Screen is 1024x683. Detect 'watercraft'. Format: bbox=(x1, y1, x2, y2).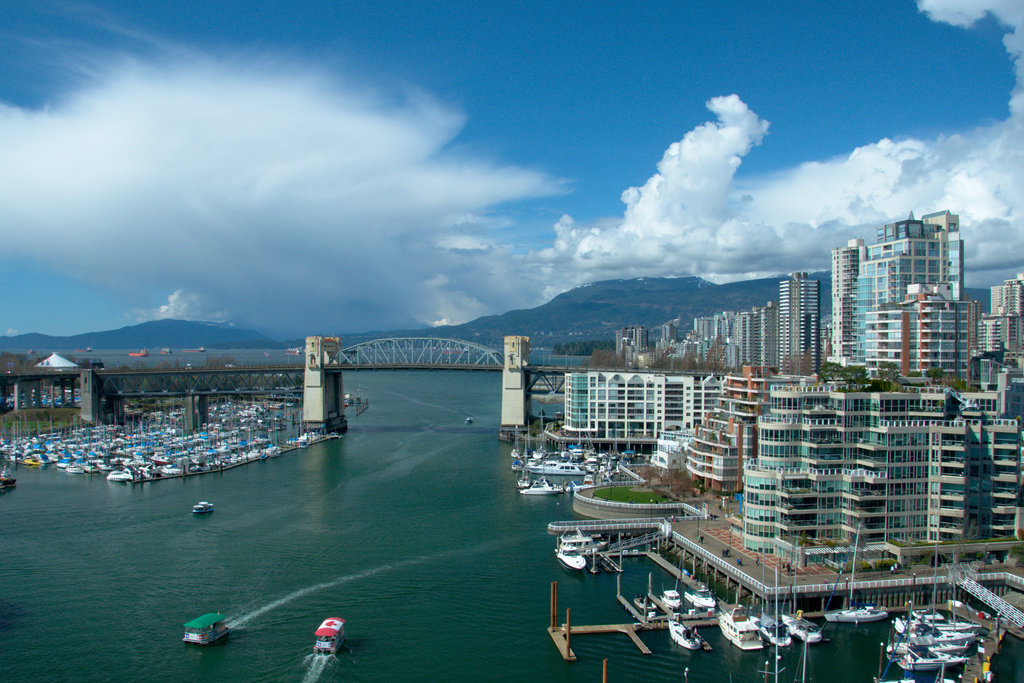
bbox=(242, 447, 262, 466).
